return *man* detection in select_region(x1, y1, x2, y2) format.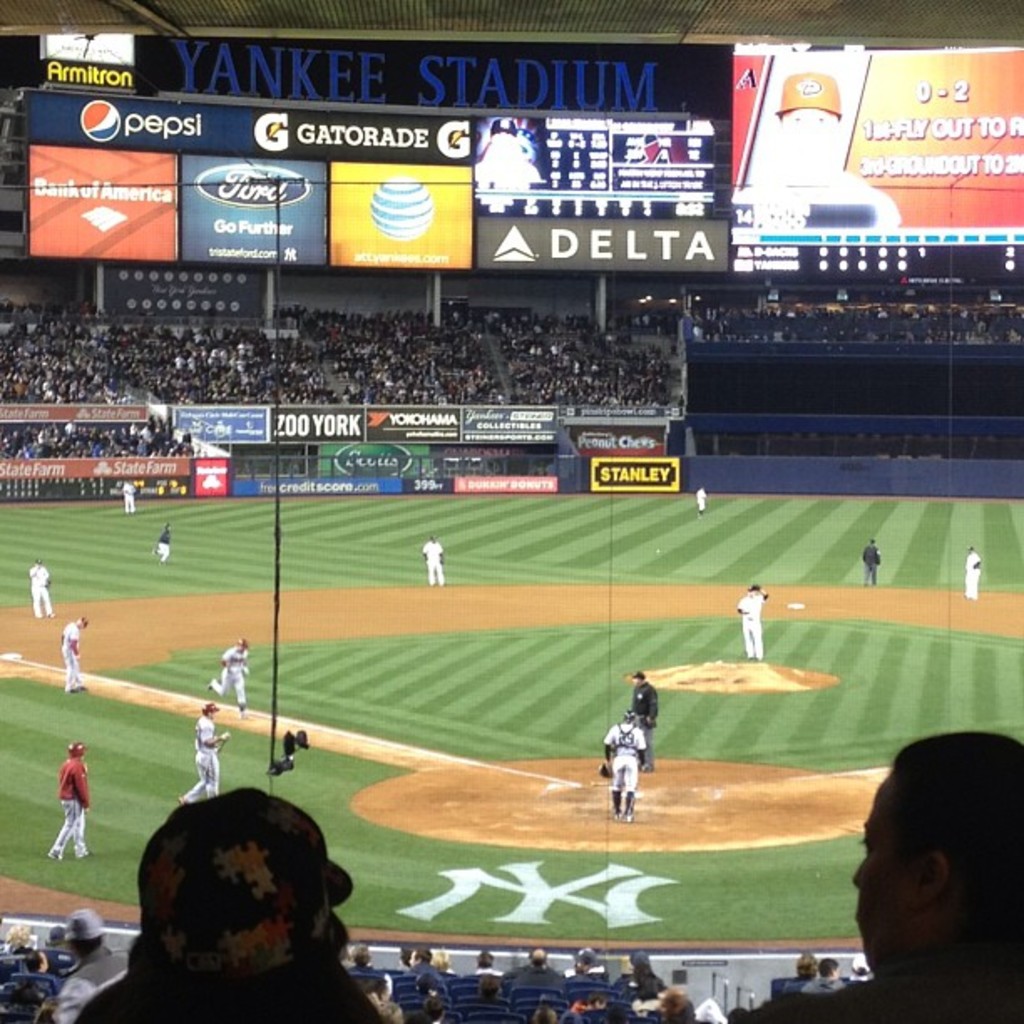
select_region(50, 905, 131, 1022).
